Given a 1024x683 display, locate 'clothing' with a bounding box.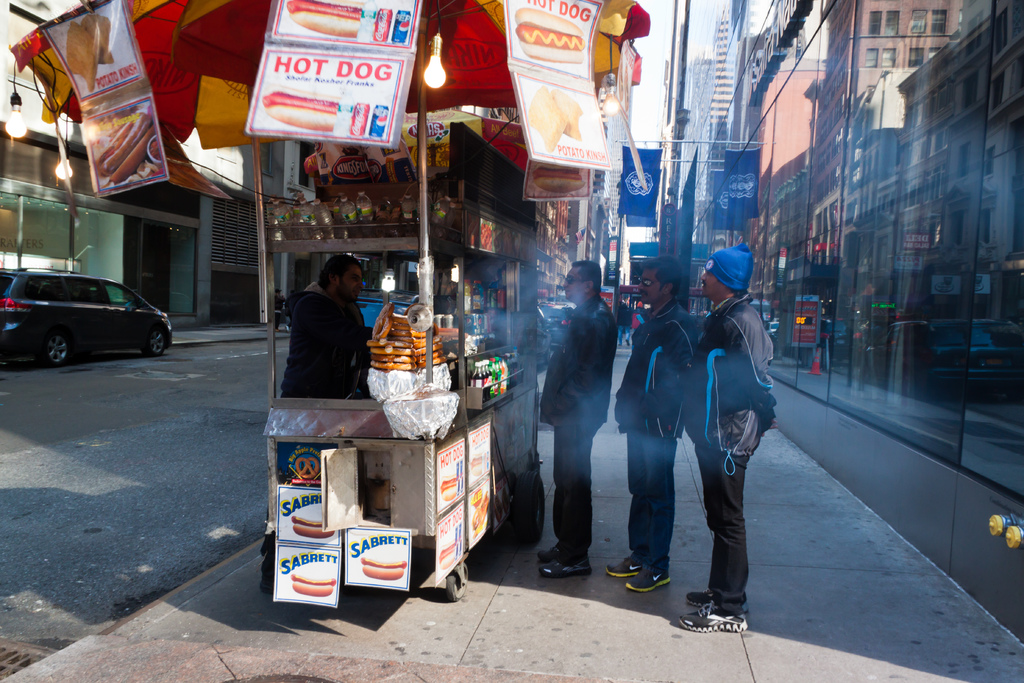
Located: (left=540, top=294, right=609, bottom=562).
